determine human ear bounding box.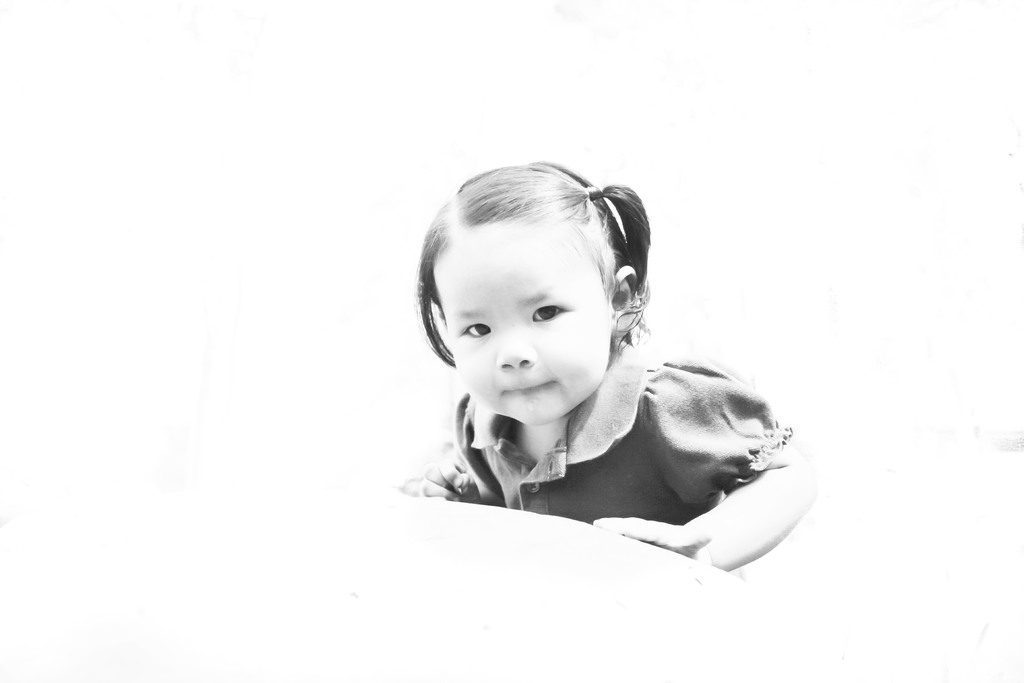
Determined: 610 263 637 337.
